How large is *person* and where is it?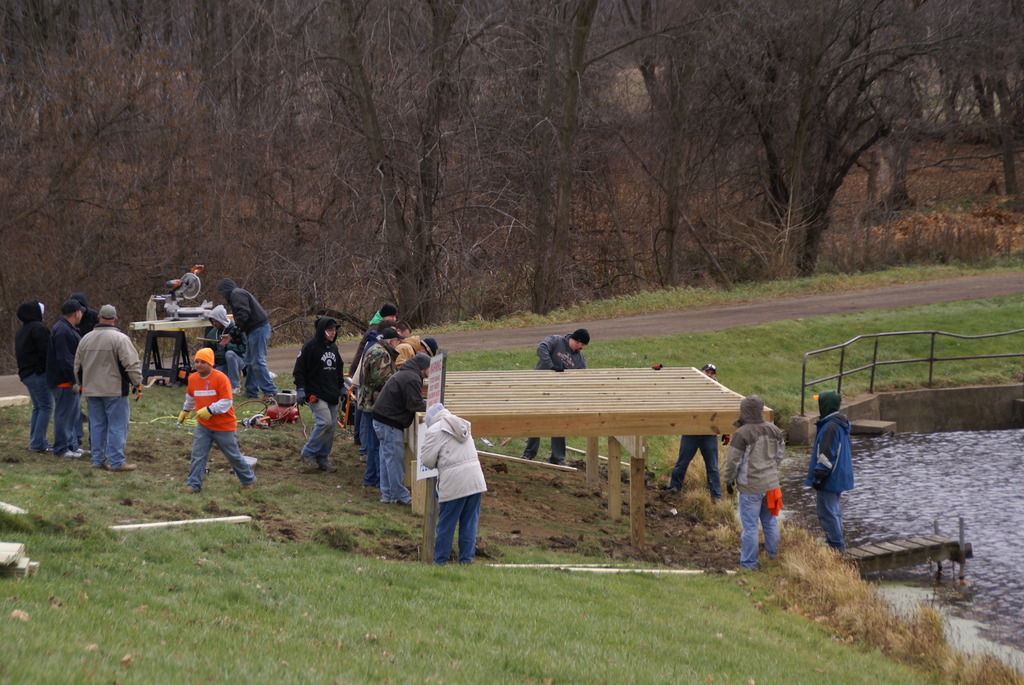
Bounding box: bbox(216, 279, 279, 407).
